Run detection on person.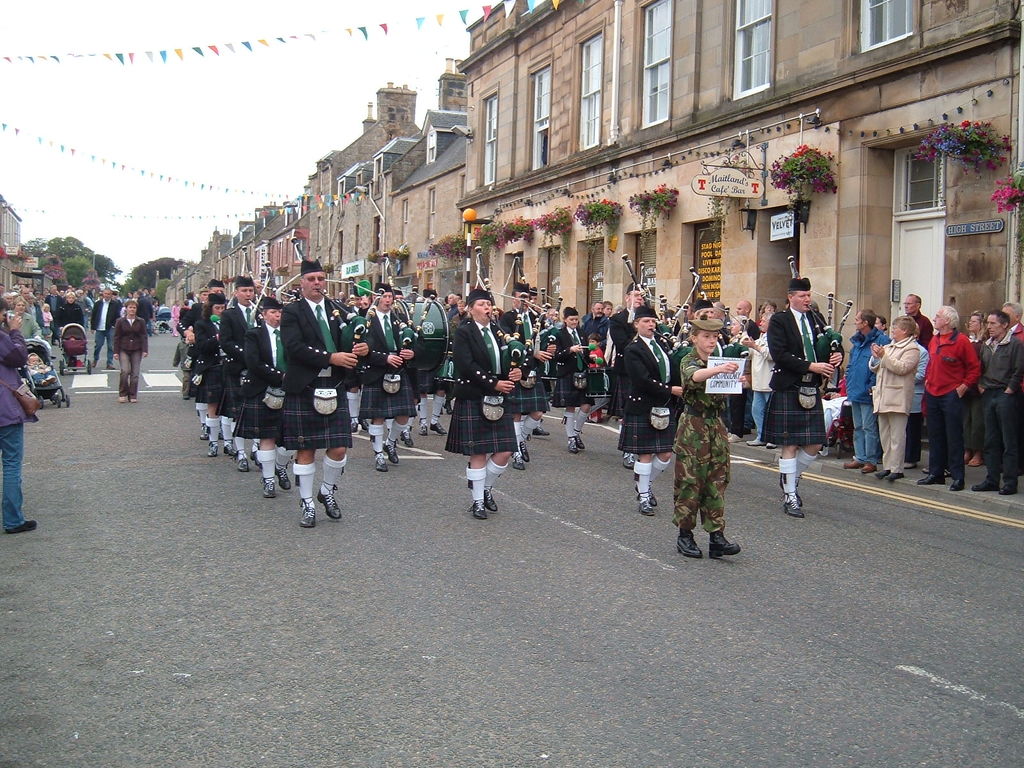
Result: select_region(758, 275, 844, 520).
